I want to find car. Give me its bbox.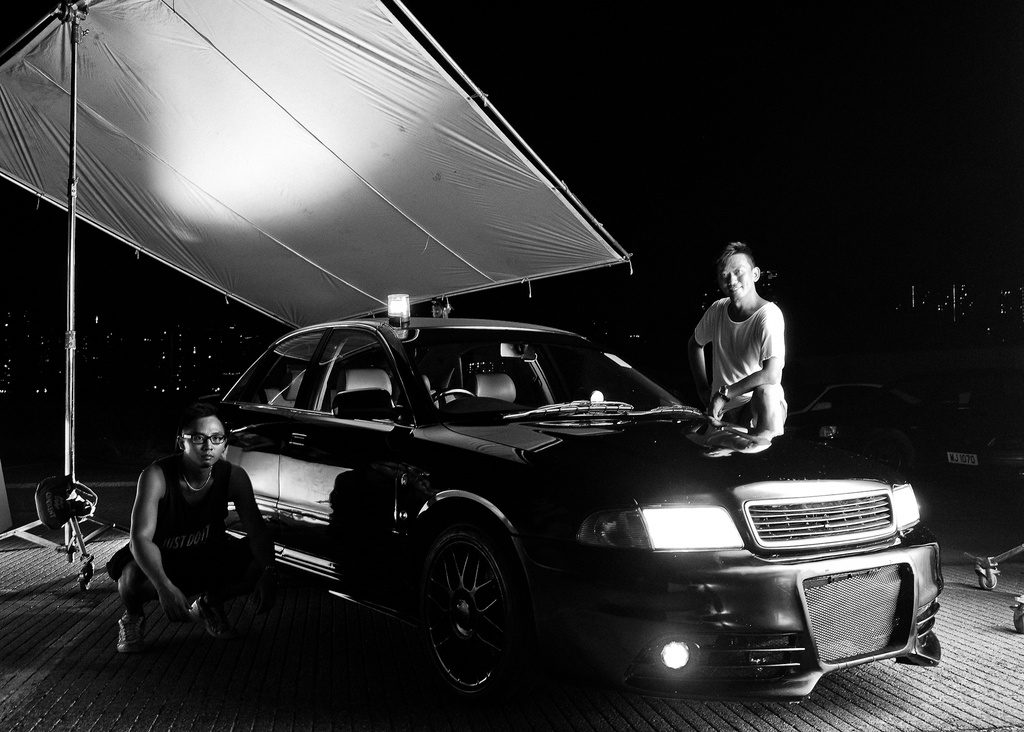
[x1=221, y1=316, x2=941, y2=696].
